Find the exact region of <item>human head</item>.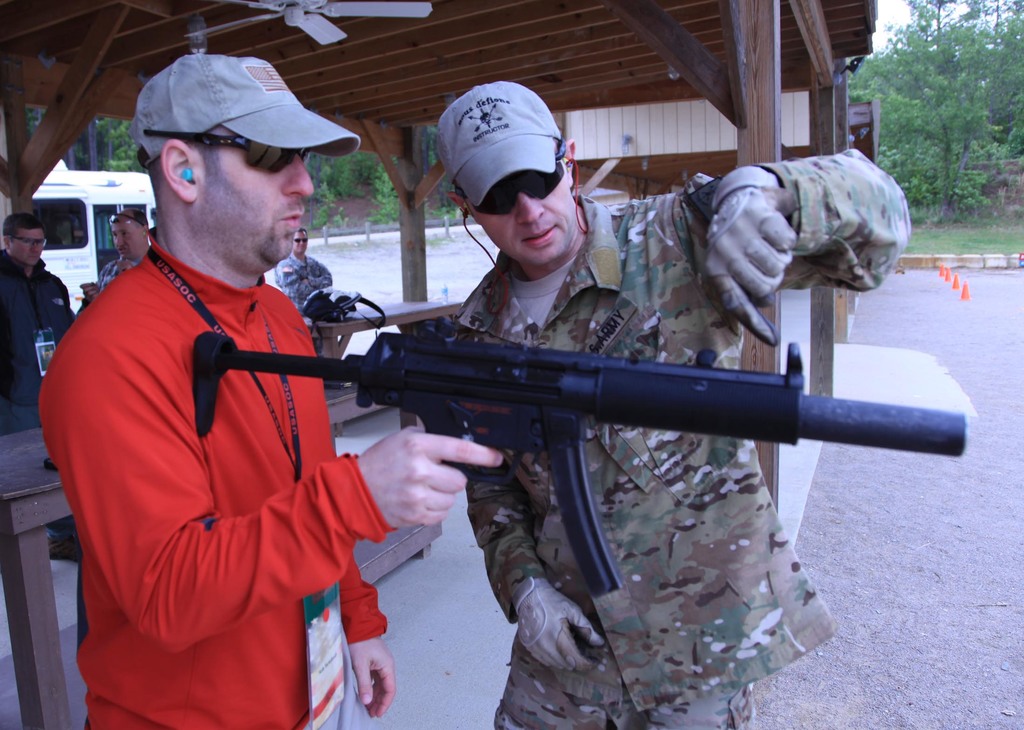
Exact region: [left=433, top=81, right=583, bottom=269].
